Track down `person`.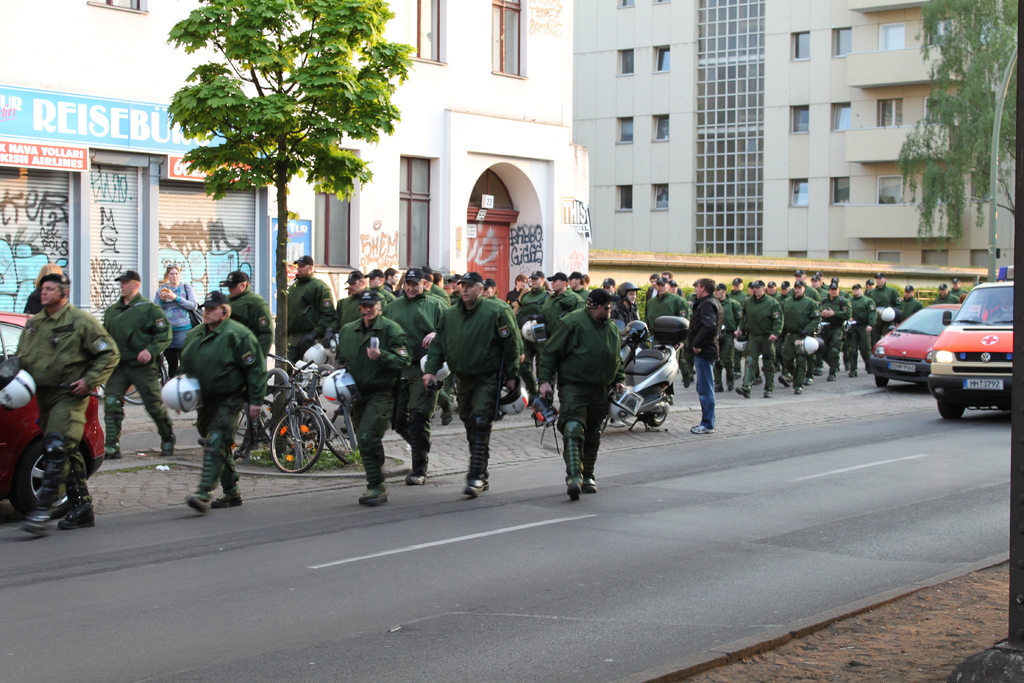
Tracked to (219, 272, 283, 359).
